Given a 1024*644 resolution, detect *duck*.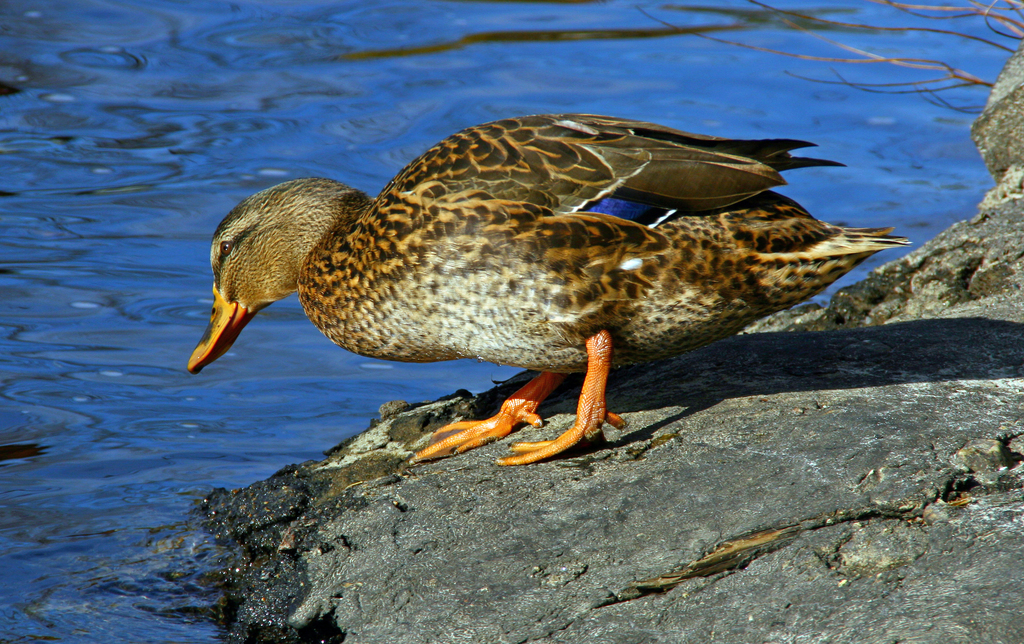
bbox=[163, 81, 995, 457].
